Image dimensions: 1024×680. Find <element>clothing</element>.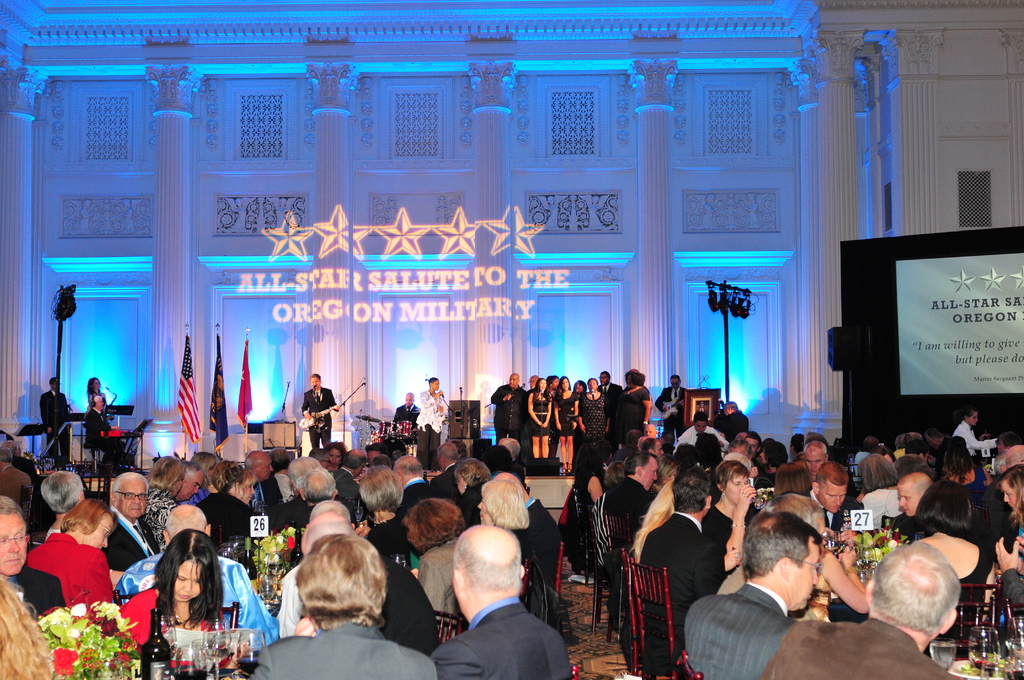
(102,503,162,574).
